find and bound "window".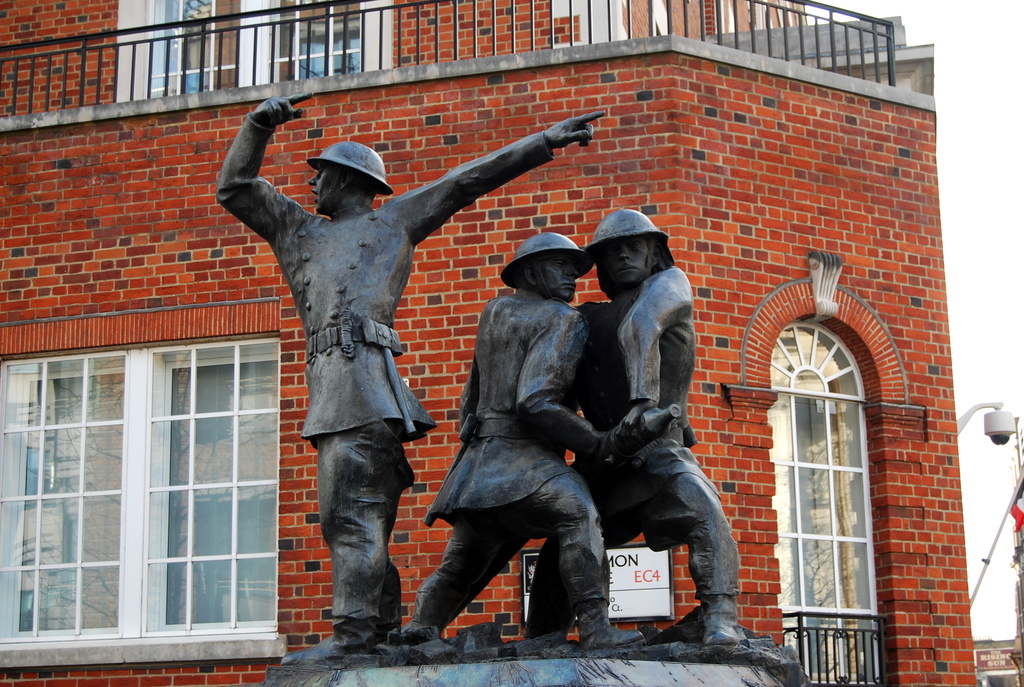
Bound: {"left": 768, "top": 320, "right": 881, "bottom": 686}.
